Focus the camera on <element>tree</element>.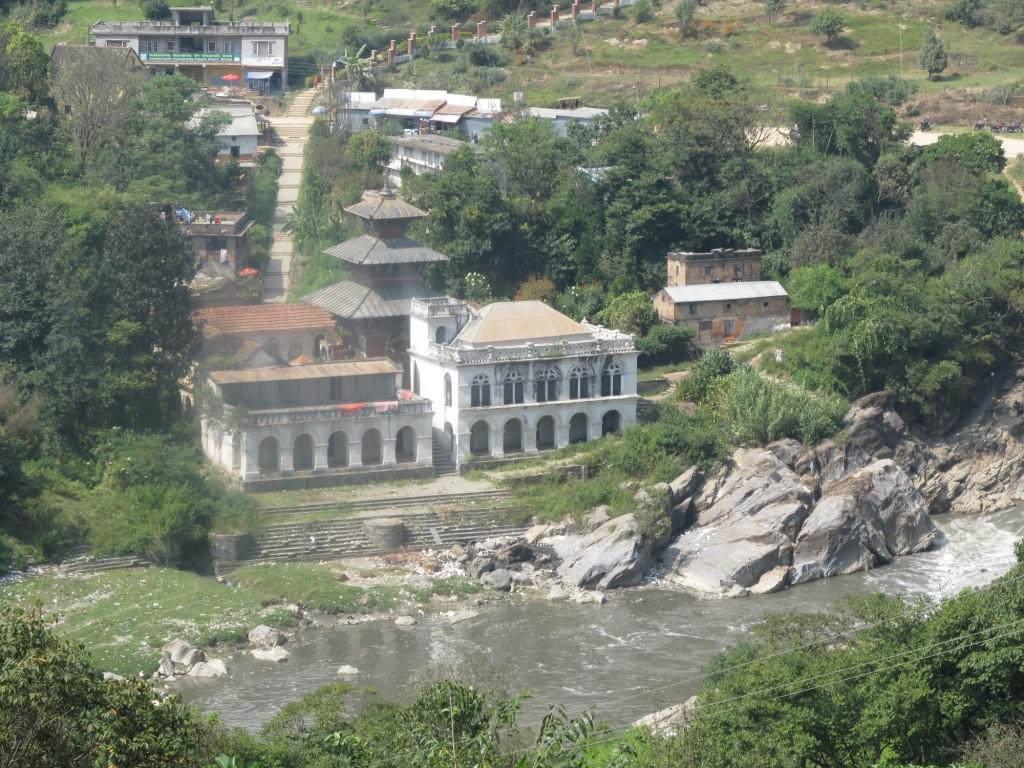
Focus region: x1=669 y1=0 x2=699 y2=39.
